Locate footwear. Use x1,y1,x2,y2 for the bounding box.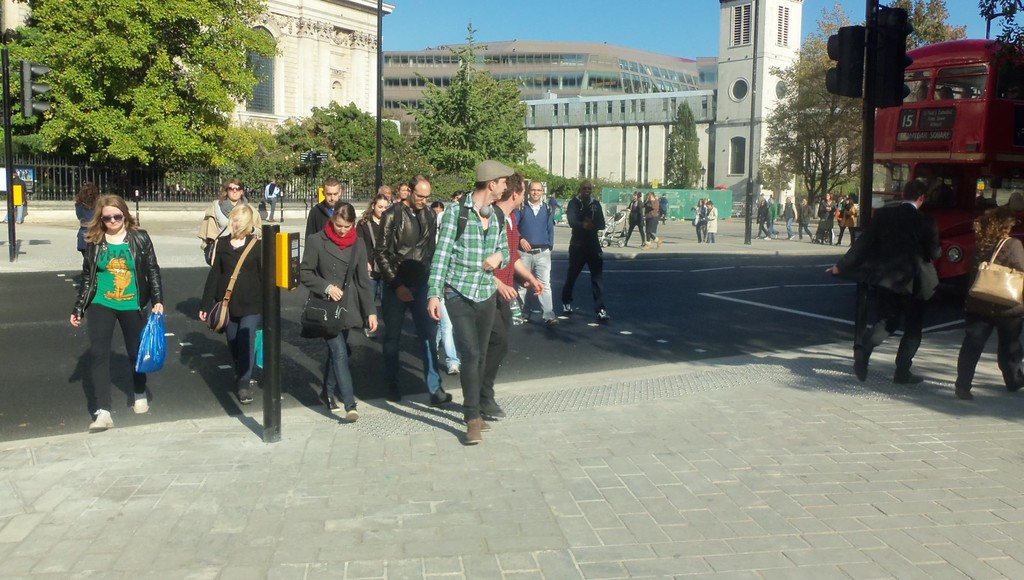
477,420,492,430.
